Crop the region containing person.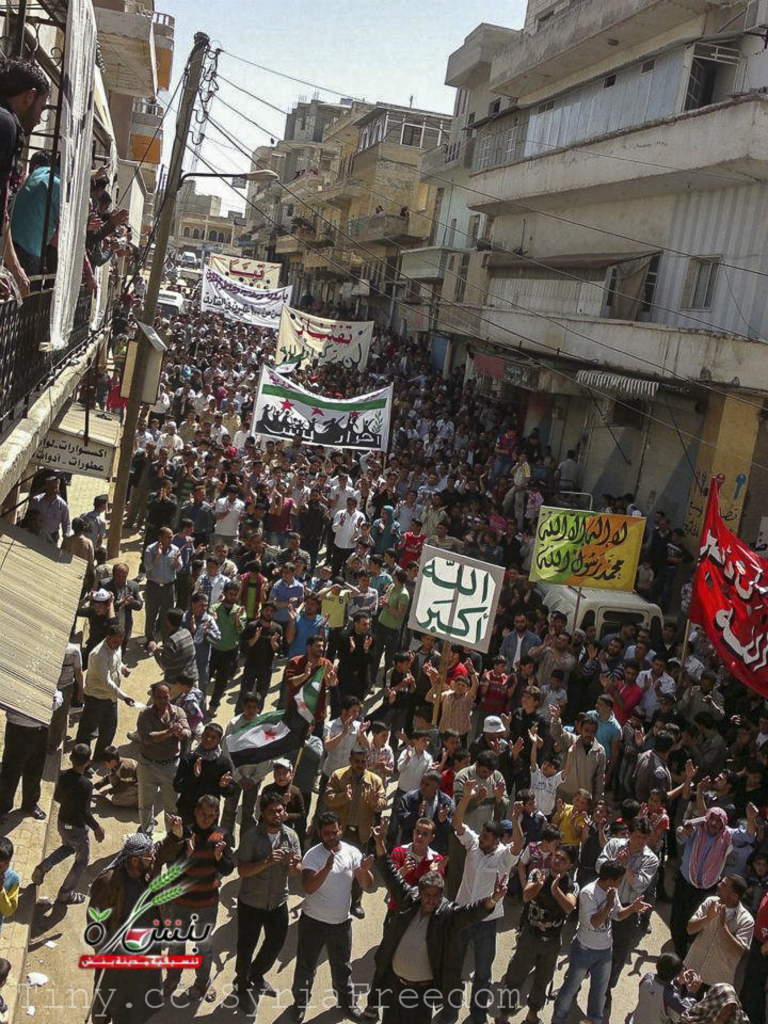
Crop region: bbox=[227, 794, 299, 1007].
